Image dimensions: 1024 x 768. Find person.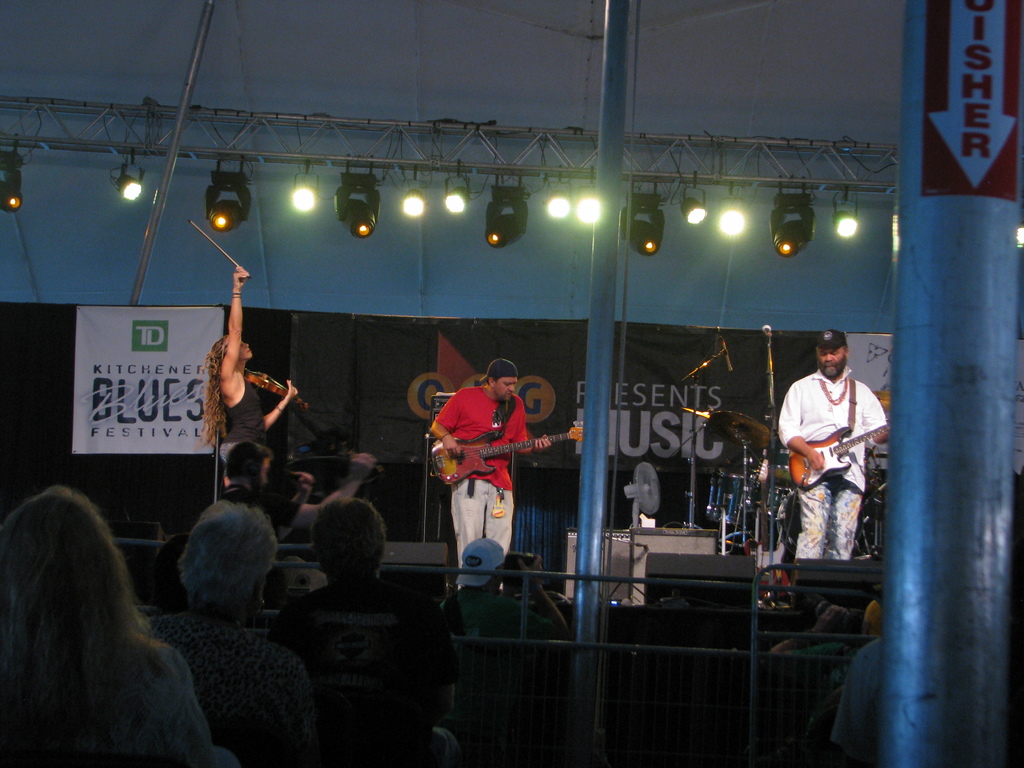
select_region(777, 328, 892, 569).
